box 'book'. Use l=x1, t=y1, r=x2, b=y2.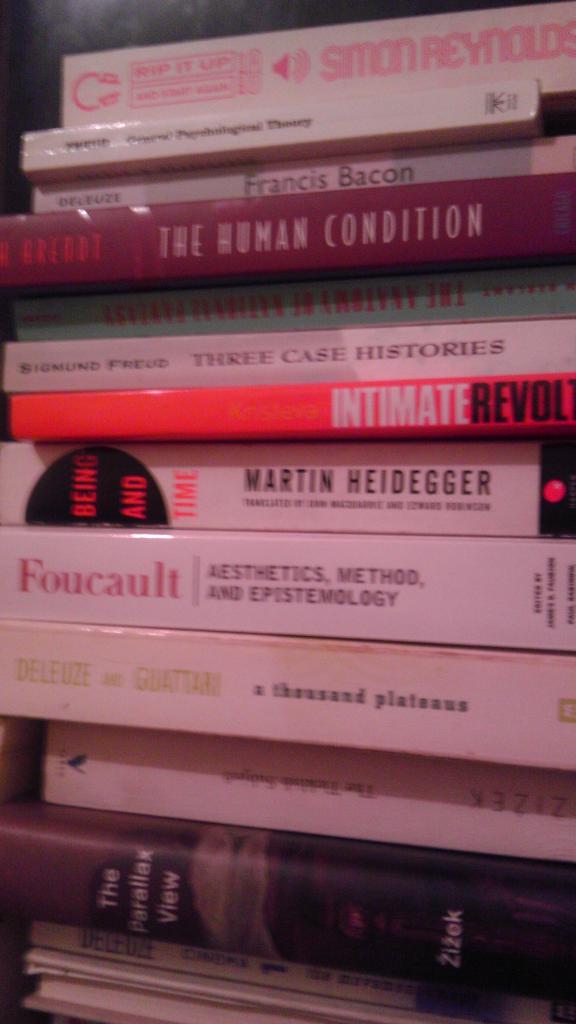
l=0, t=435, r=575, b=532.
